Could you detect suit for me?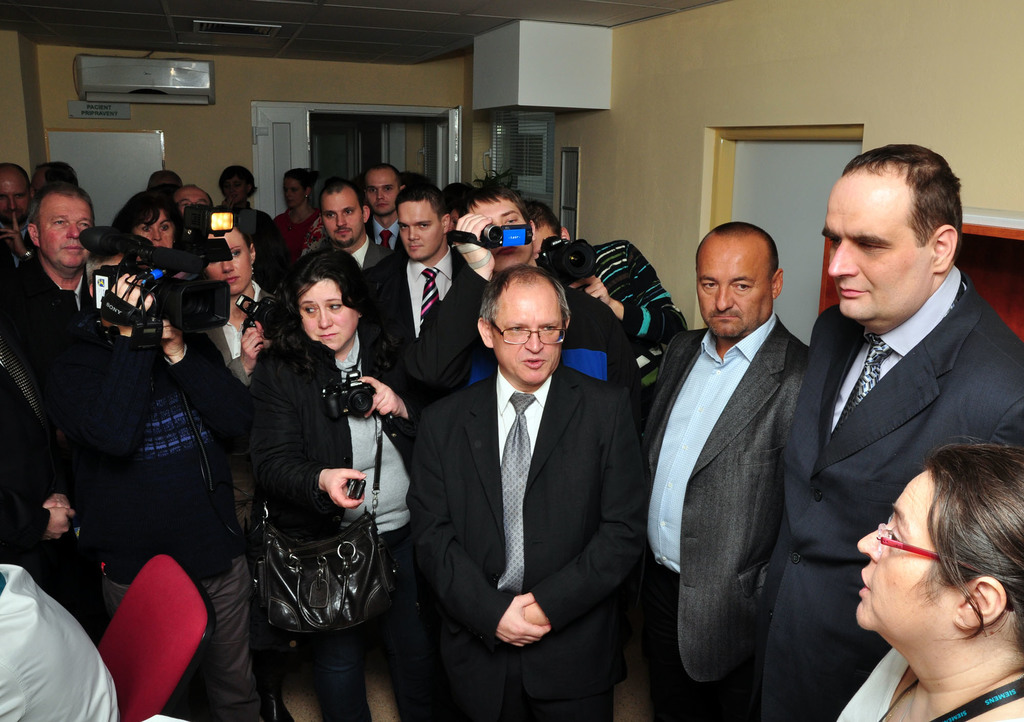
Detection result: bbox(643, 307, 810, 721).
